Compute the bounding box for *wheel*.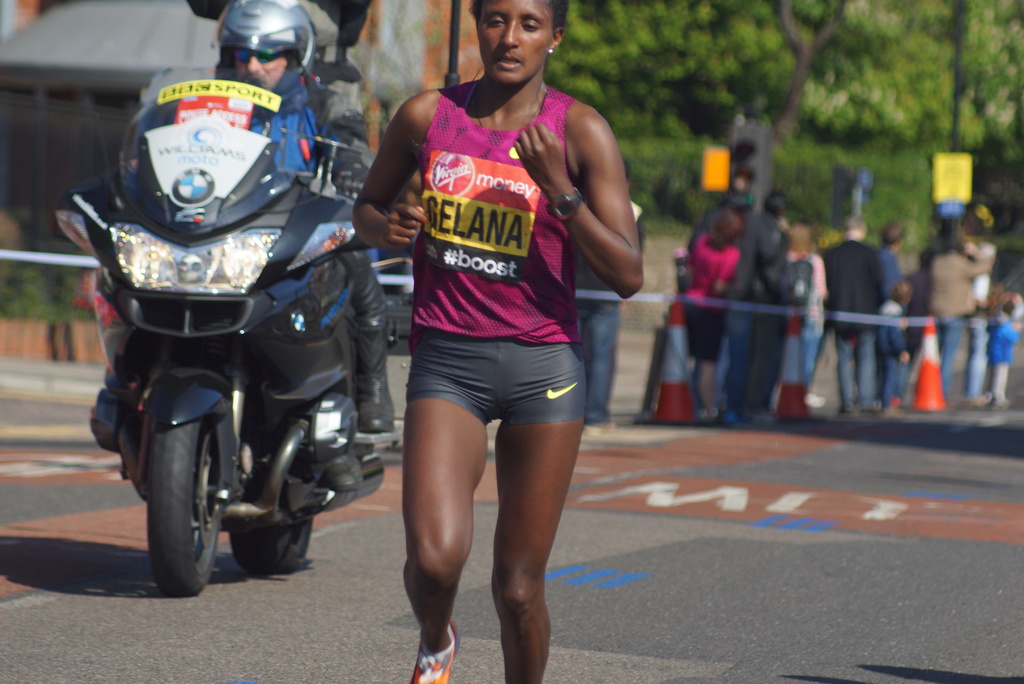
132:396:230:602.
